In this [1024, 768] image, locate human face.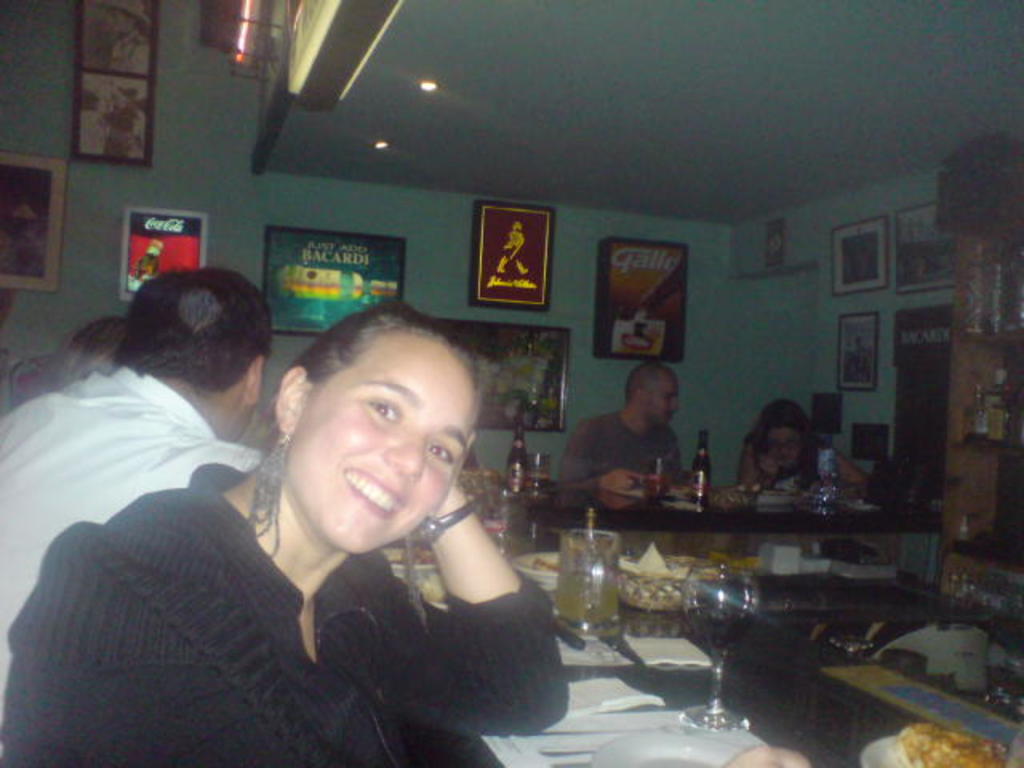
Bounding box: detection(277, 302, 498, 554).
